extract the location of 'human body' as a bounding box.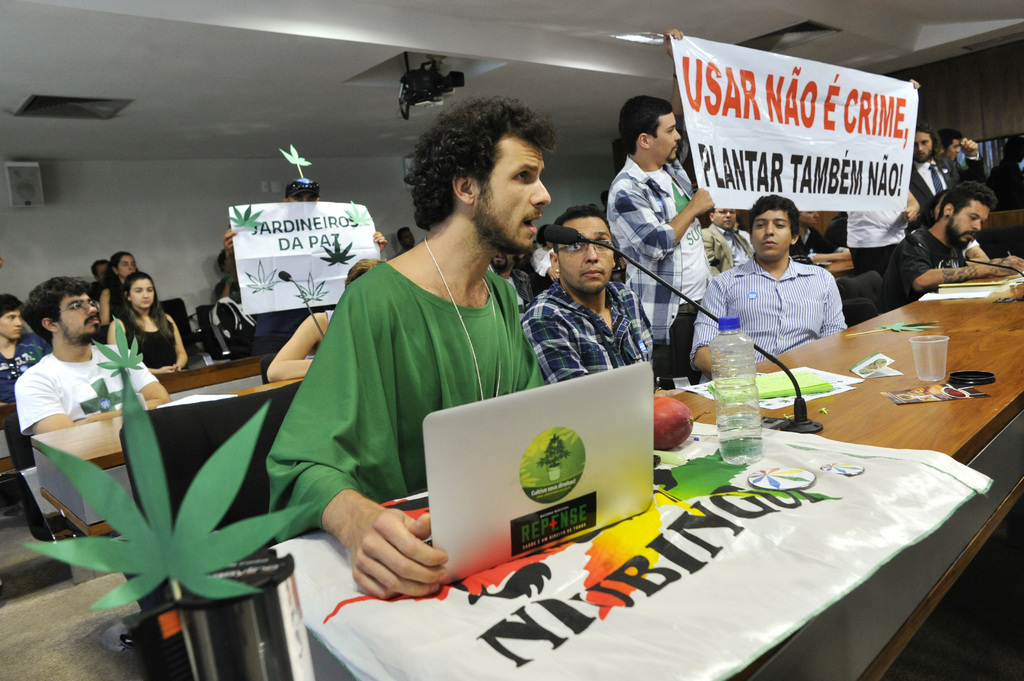
(x1=524, y1=274, x2=668, y2=383).
